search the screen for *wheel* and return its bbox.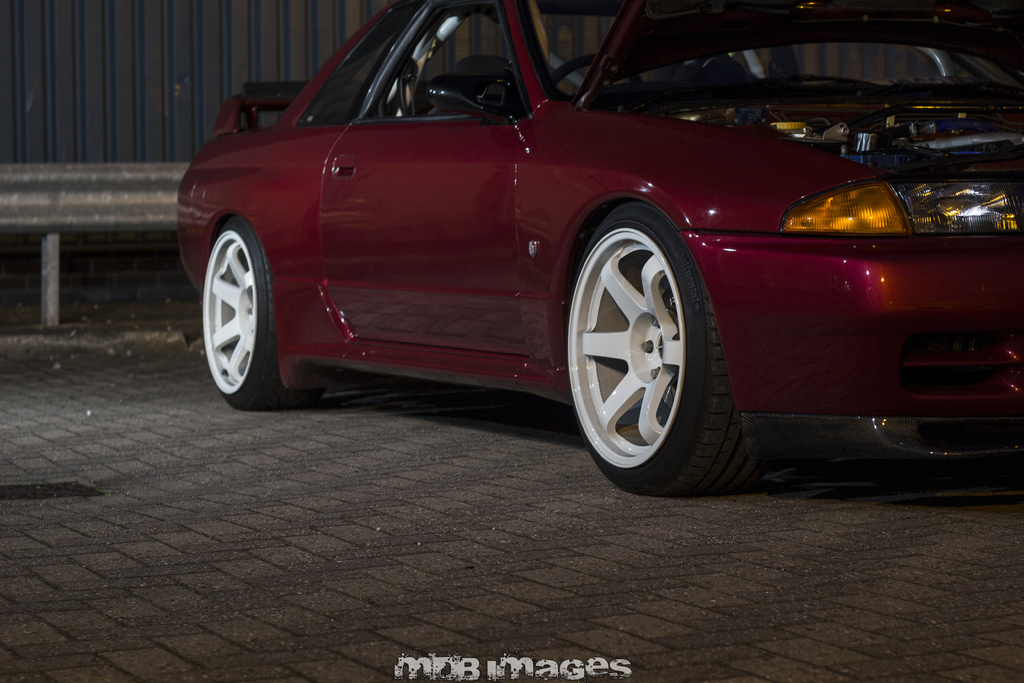
Found: x1=572, y1=184, x2=732, y2=495.
